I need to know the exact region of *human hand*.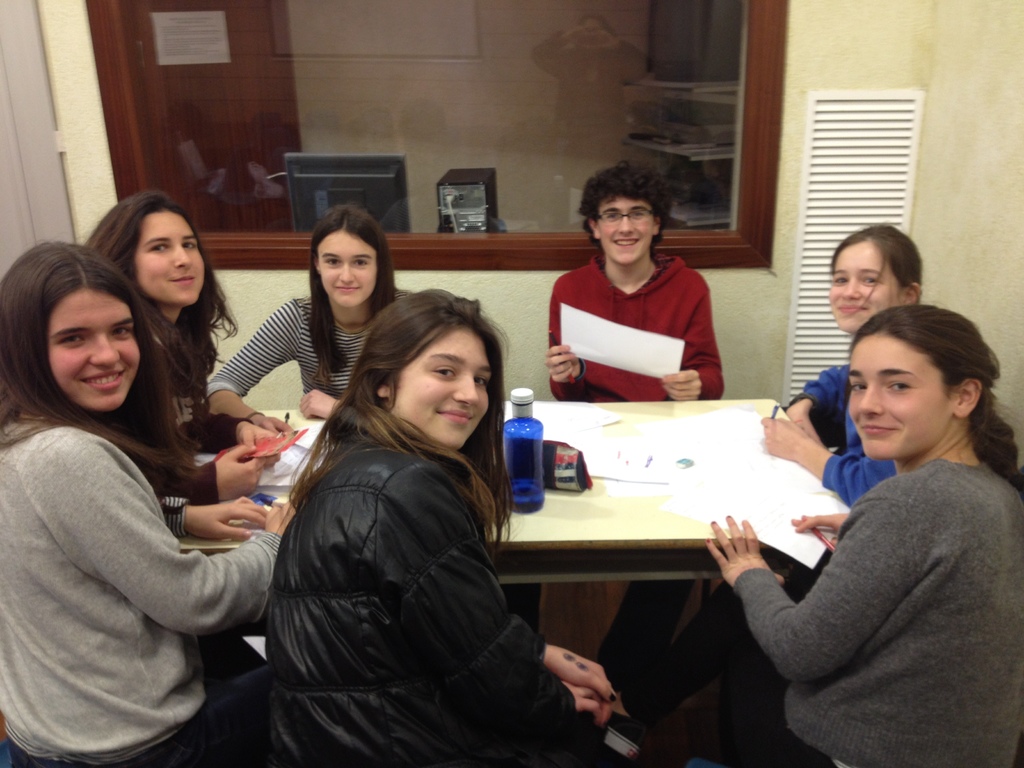
Region: (left=789, top=511, right=849, bottom=547).
